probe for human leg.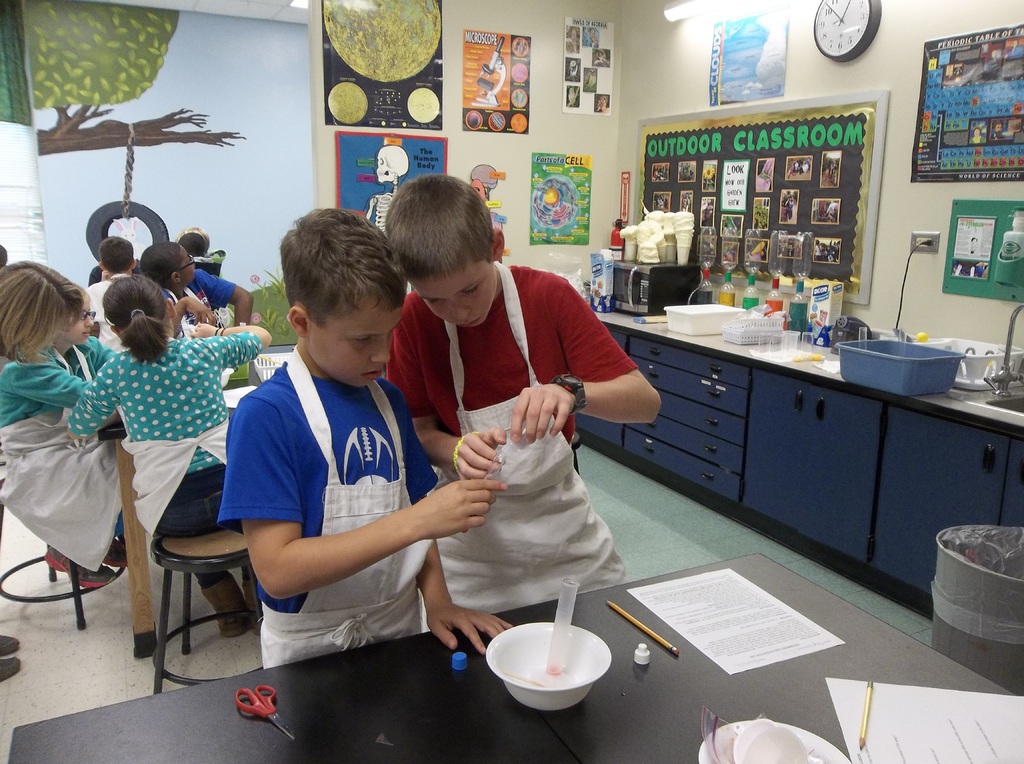
Probe result: box(199, 572, 250, 639).
